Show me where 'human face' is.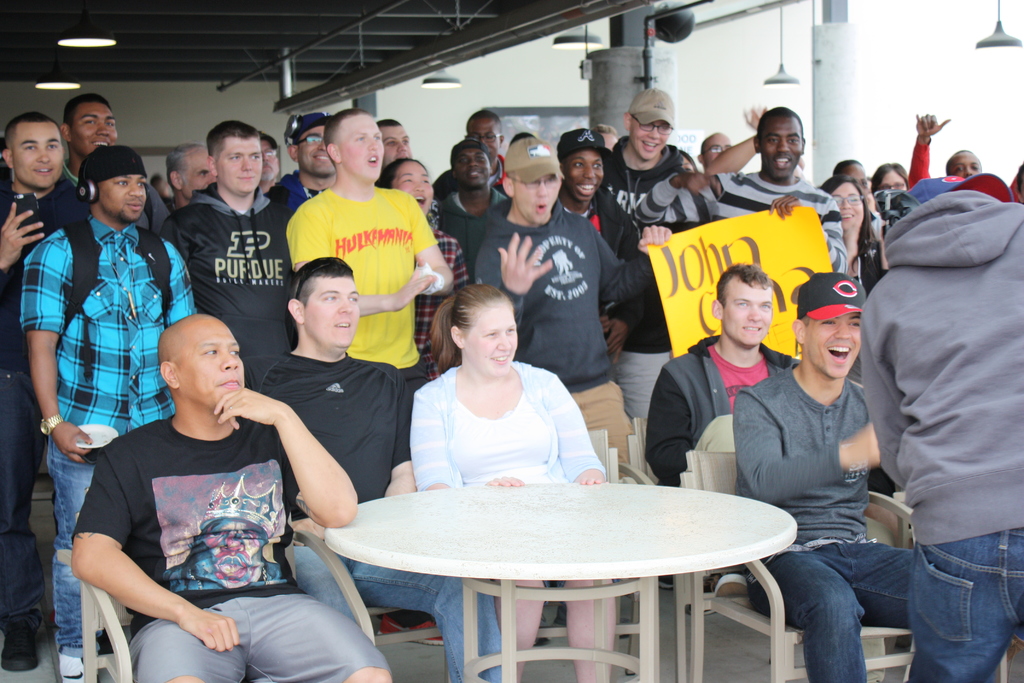
'human face' is at (left=219, top=134, right=263, bottom=194).
